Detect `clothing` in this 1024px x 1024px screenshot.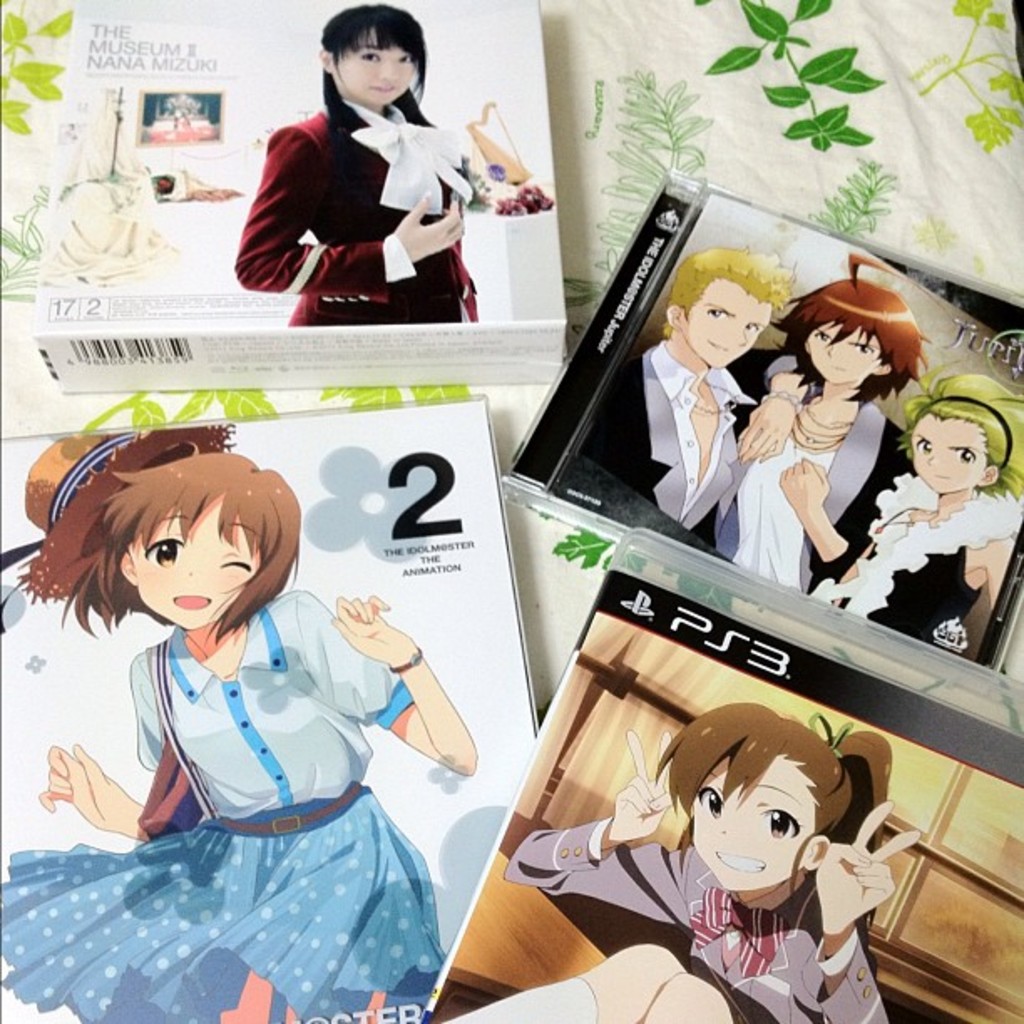
Detection: [243,62,515,313].
